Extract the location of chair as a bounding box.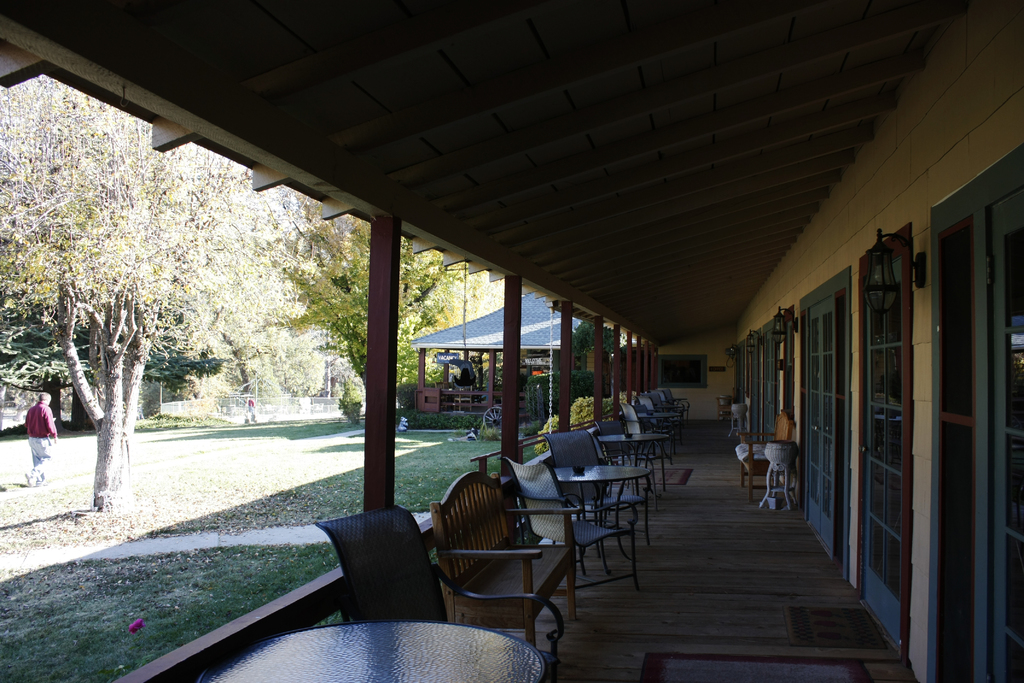
(left=497, top=457, right=635, bottom=579).
